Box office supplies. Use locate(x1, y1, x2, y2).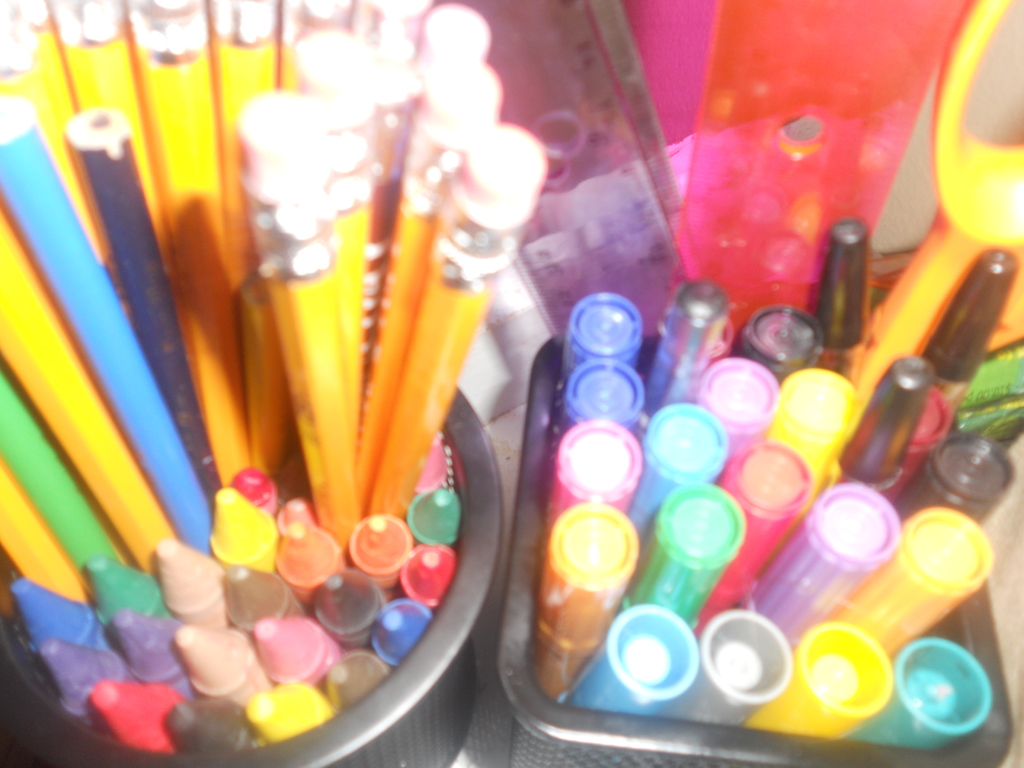
locate(370, 601, 434, 657).
